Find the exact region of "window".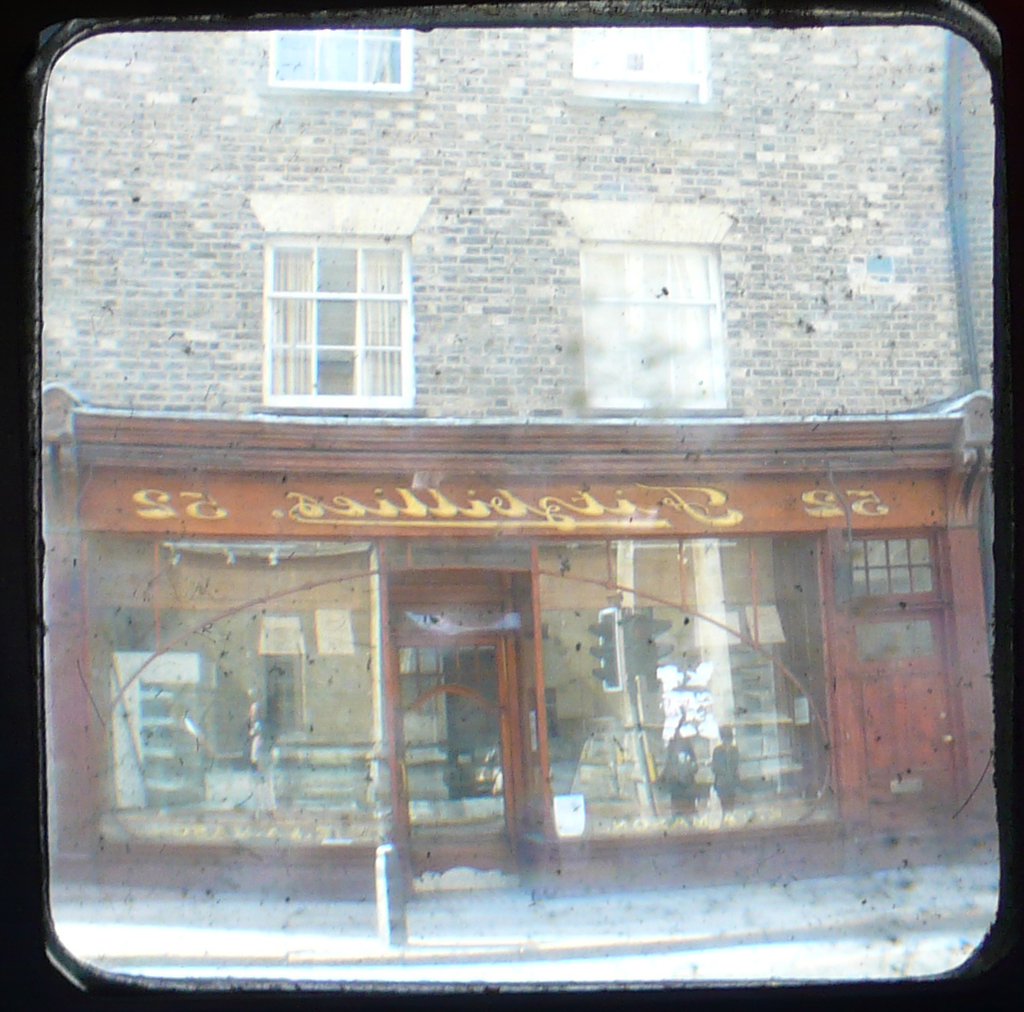
Exact region: (x1=575, y1=20, x2=708, y2=112).
